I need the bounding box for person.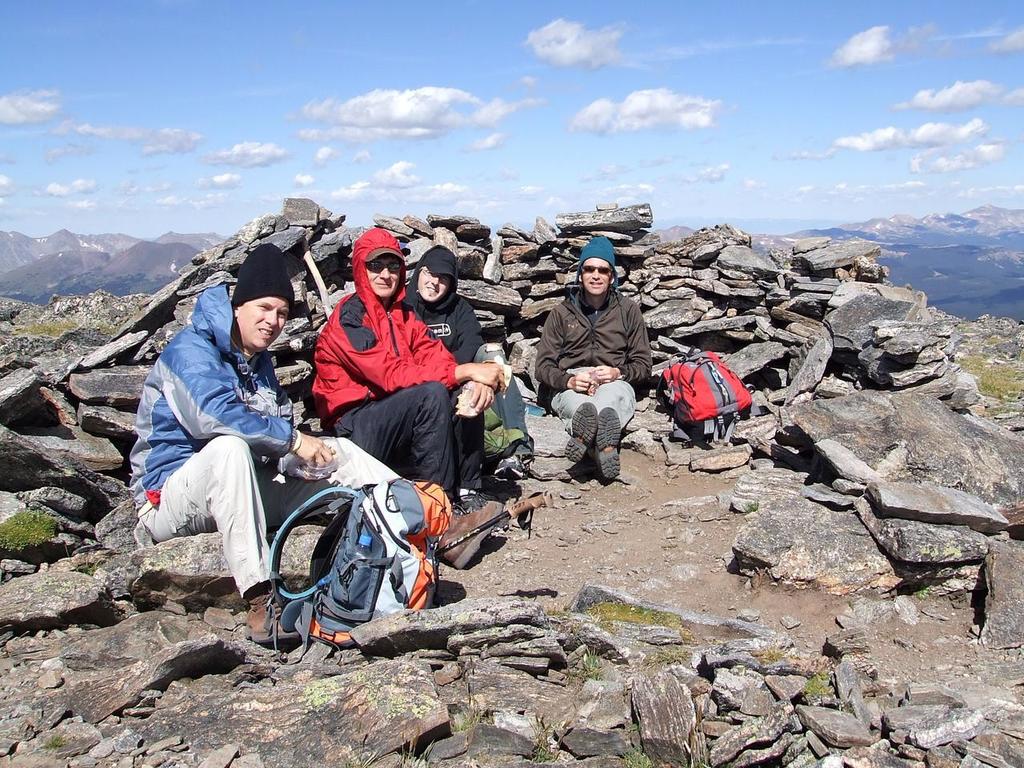
Here it is: locate(538, 236, 653, 480).
